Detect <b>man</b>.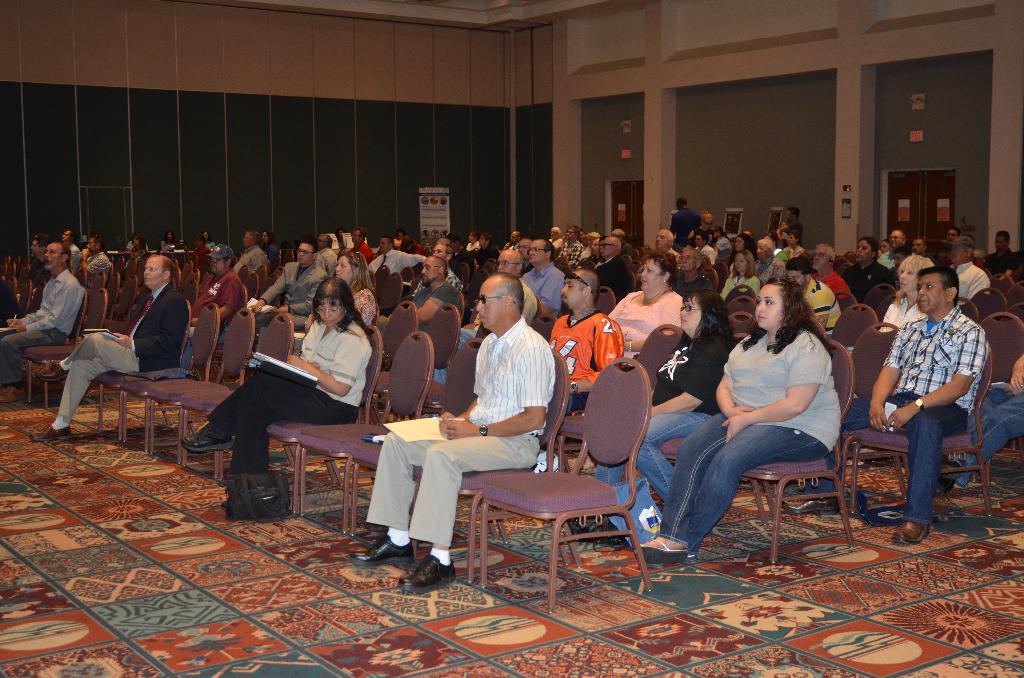
Detected at {"x1": 612, "y1": 227, "x2": 632, "y2": 254}.
